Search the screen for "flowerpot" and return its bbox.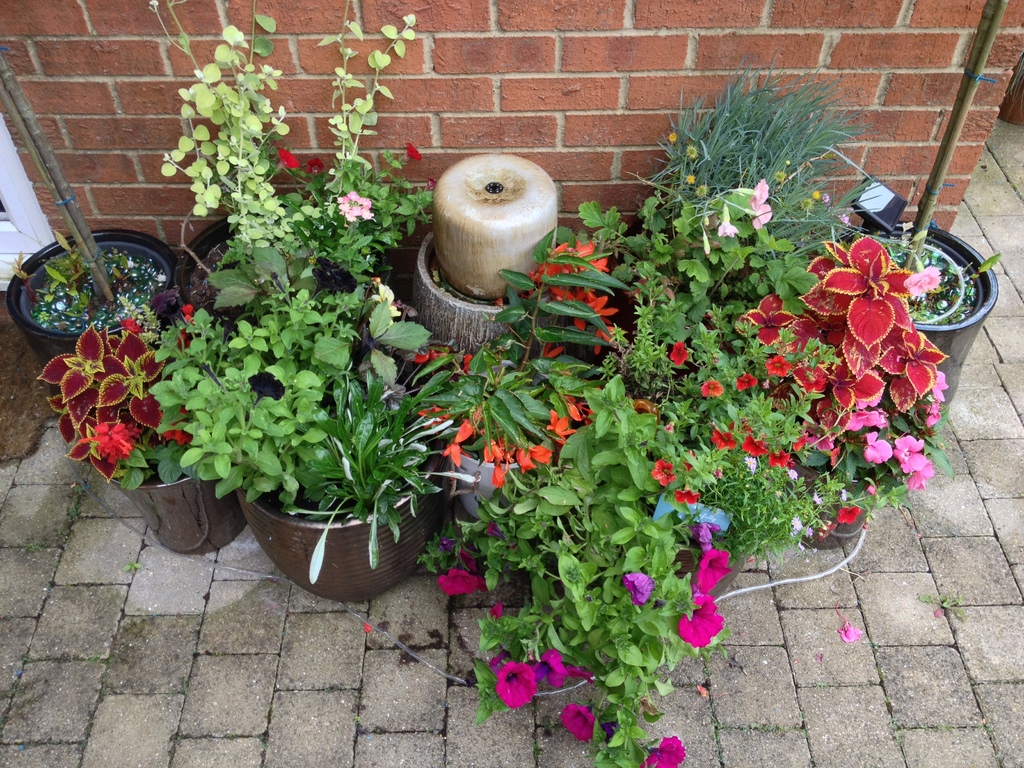
Found: {"left": 98, "top": 396, "right": 246, "bottom": 552}.
